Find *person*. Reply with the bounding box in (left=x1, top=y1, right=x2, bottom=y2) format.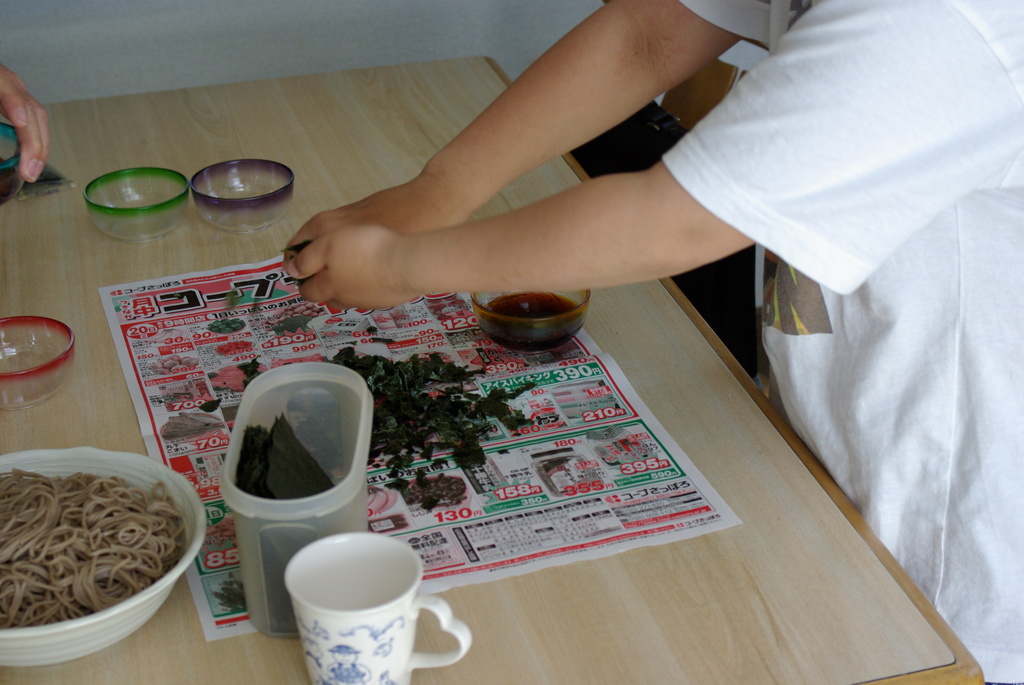
(left=0, top=65, right=49, bottom=185).
